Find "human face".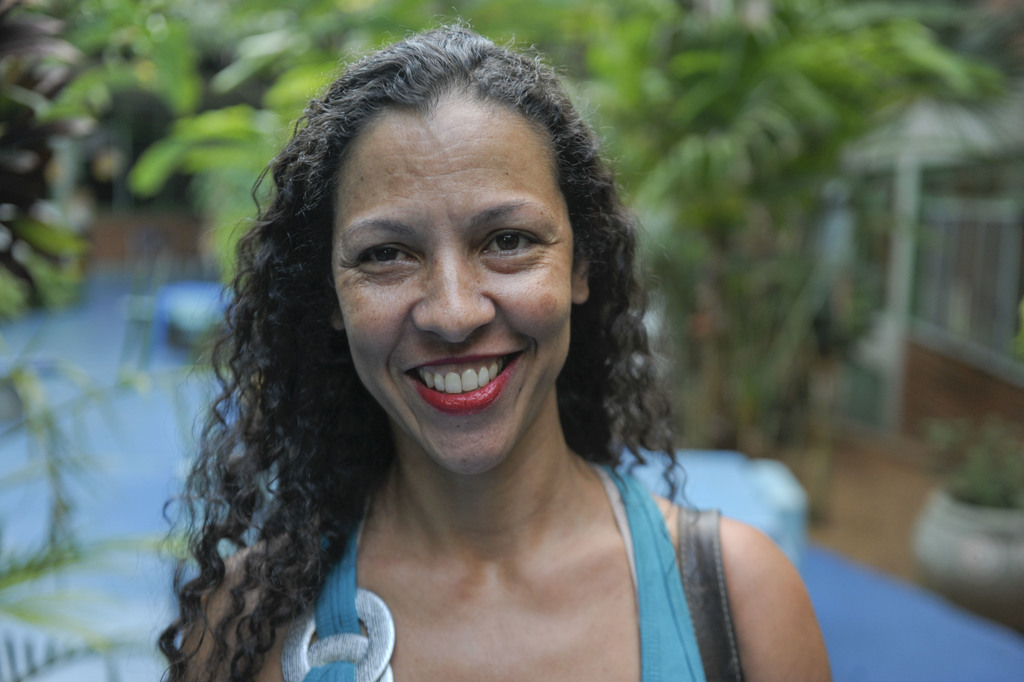
<region>333, 104, 571, 467</region>.
